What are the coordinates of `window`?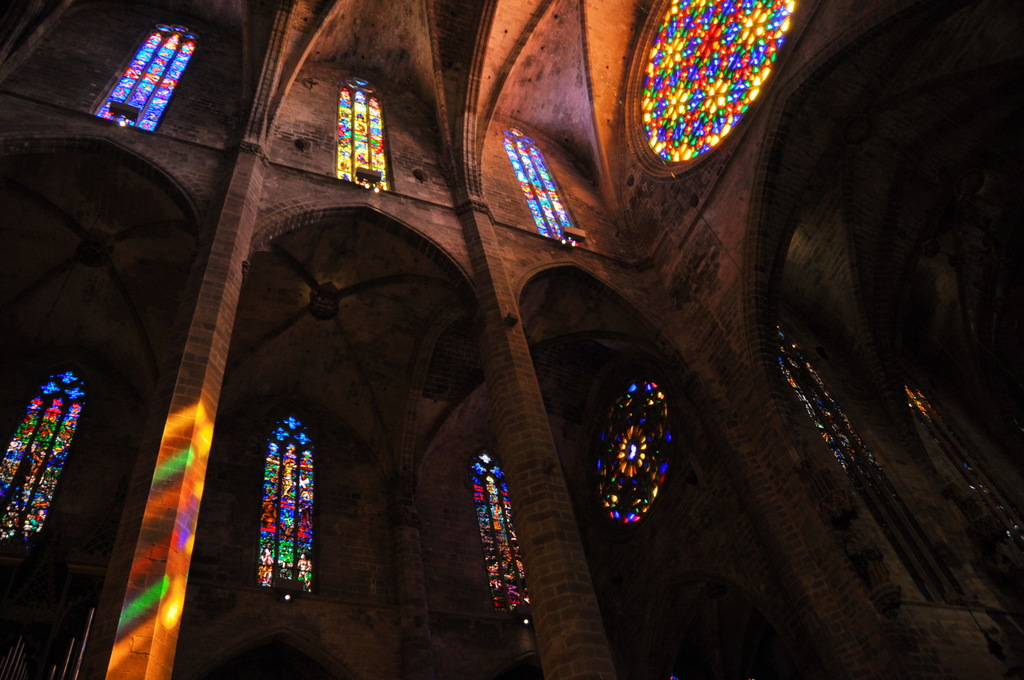
<bbox>759, 334, 883, 470</bbox>.
